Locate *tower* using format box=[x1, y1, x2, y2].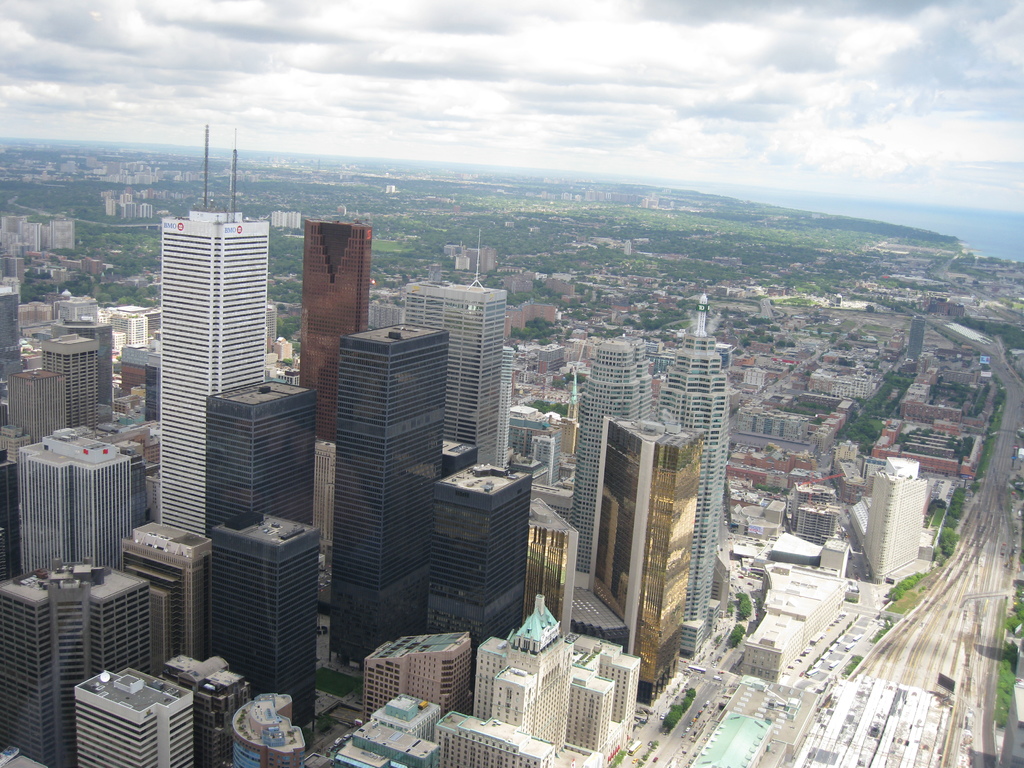
box=[659, 338, 738, 647].
